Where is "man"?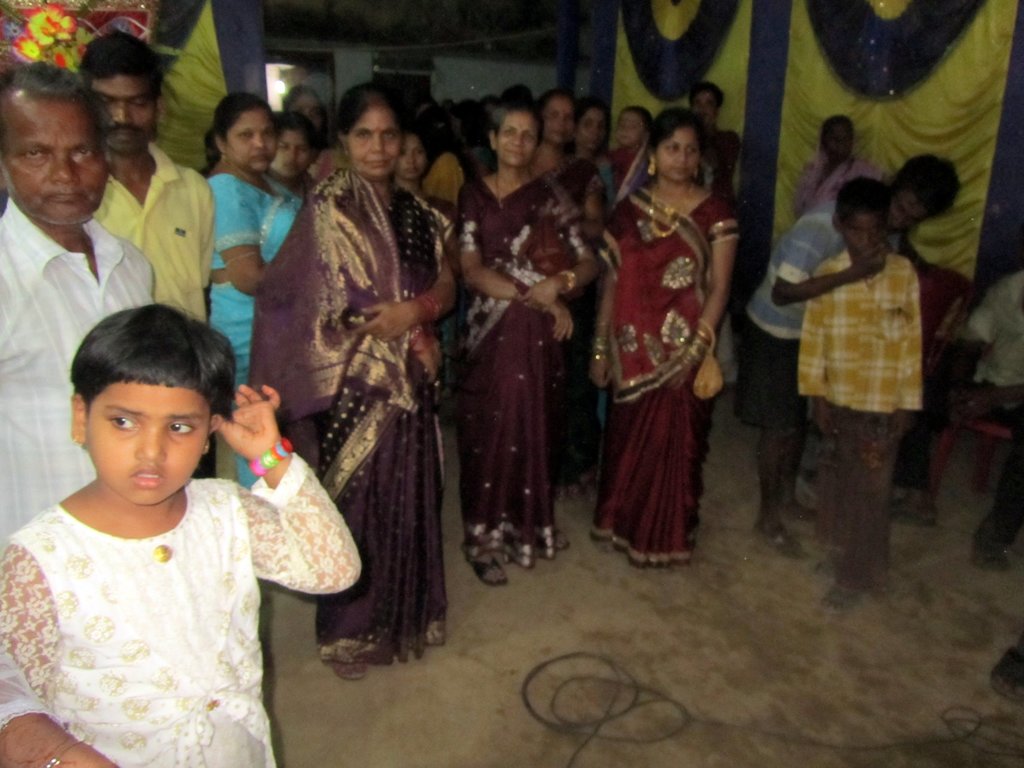
<box>675,78,740,396</box>.
